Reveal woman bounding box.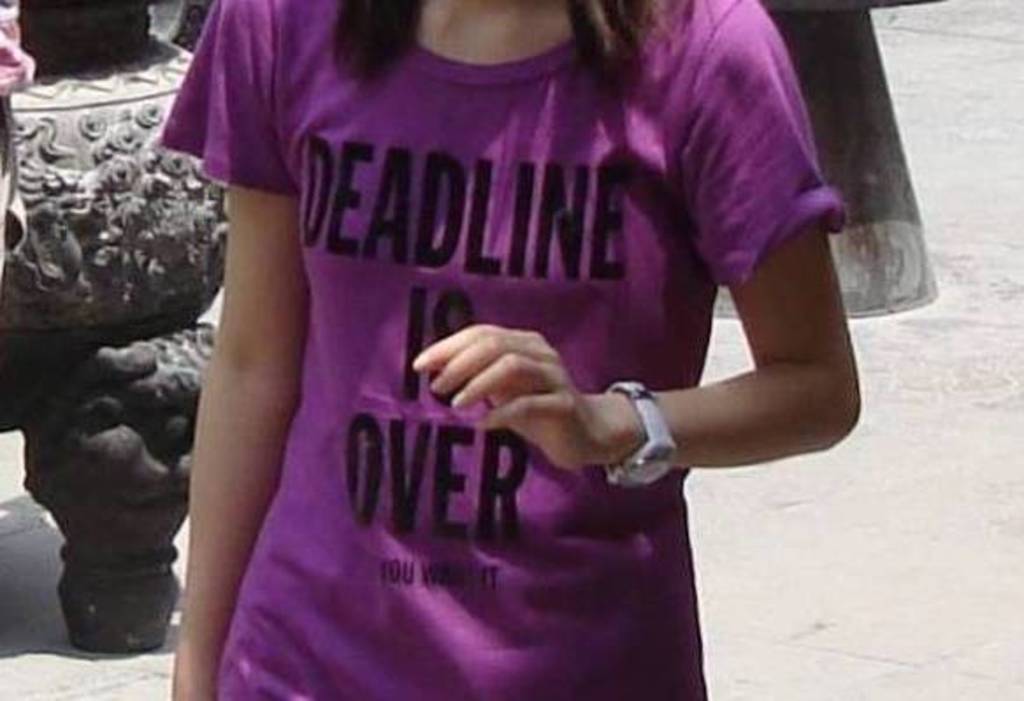
Revealed: bbox=[162, 0, 866, 699].
